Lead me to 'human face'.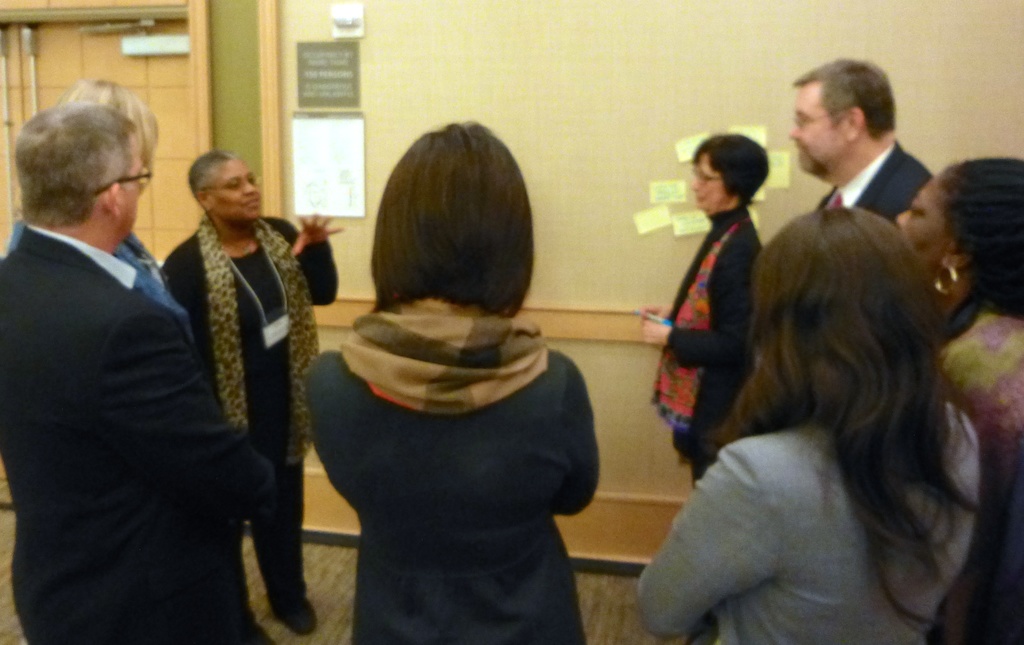
Lead to detection(897, 179, 954, 280).
